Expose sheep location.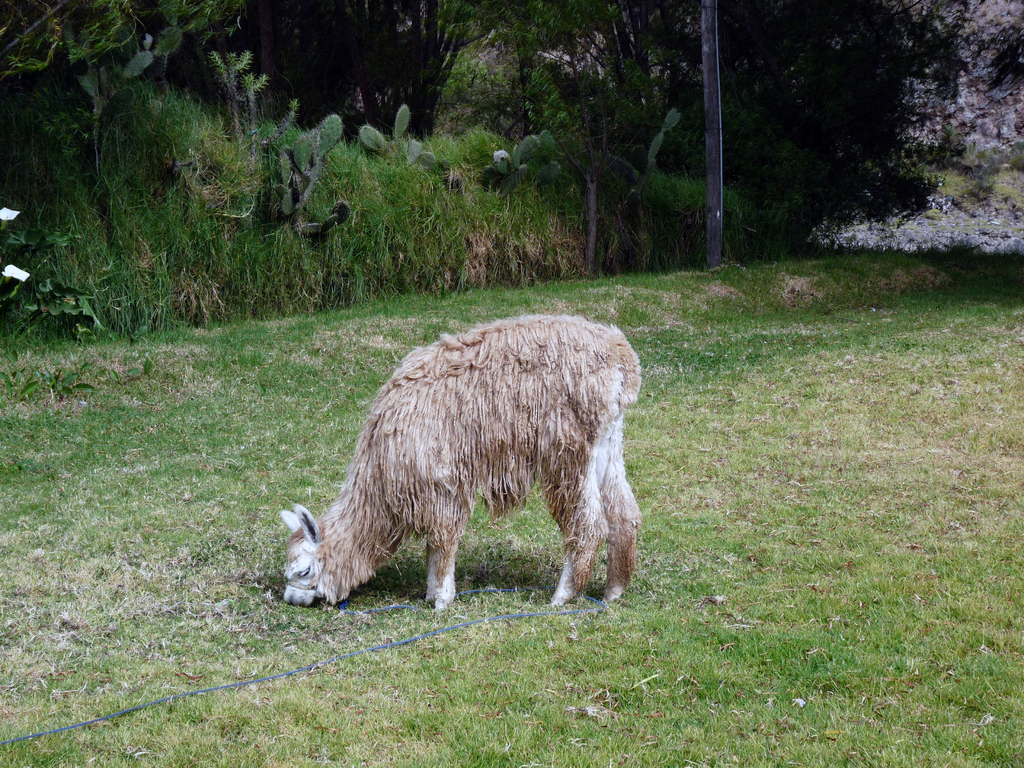
Exposed at {"x1": 283, "y1": 314, "x2": 630, "y2": 619}.
